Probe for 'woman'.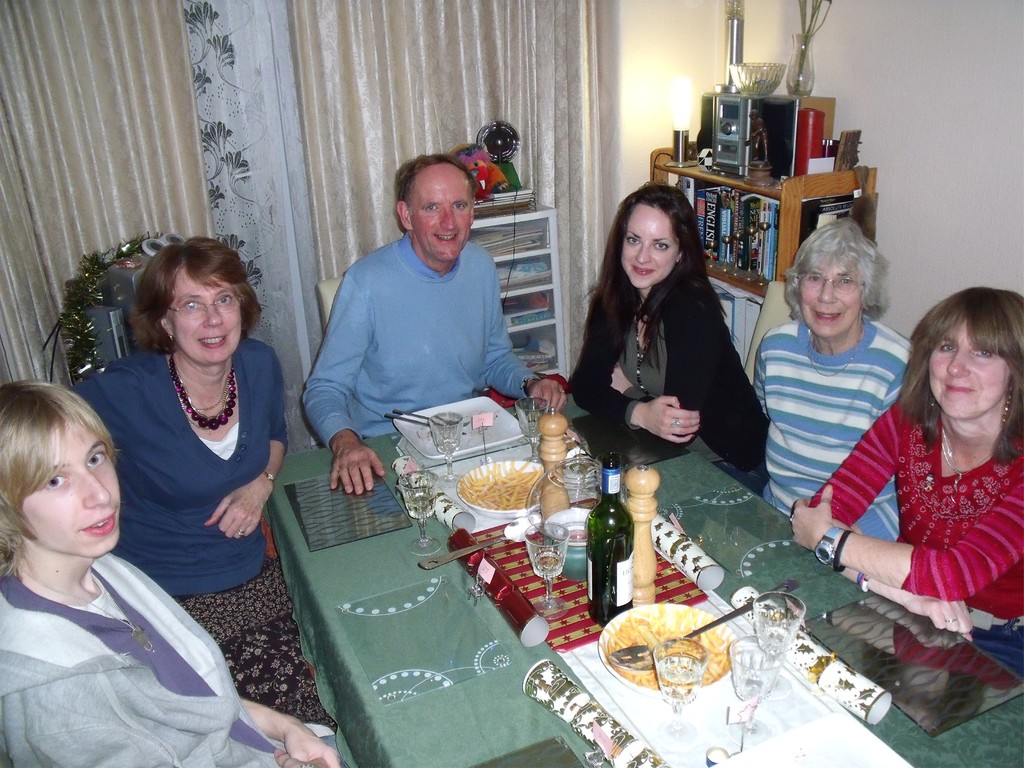
Probe result: locate(753, 217, 923, 579).
